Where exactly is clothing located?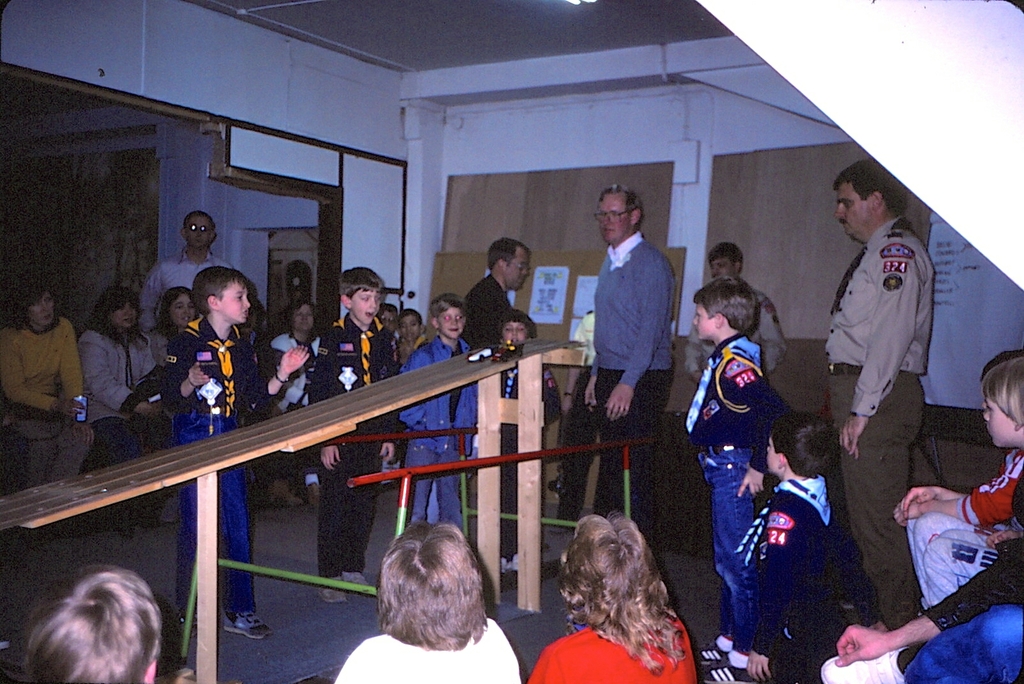
Its bounding box is rect(584, 235, 672, 504).
